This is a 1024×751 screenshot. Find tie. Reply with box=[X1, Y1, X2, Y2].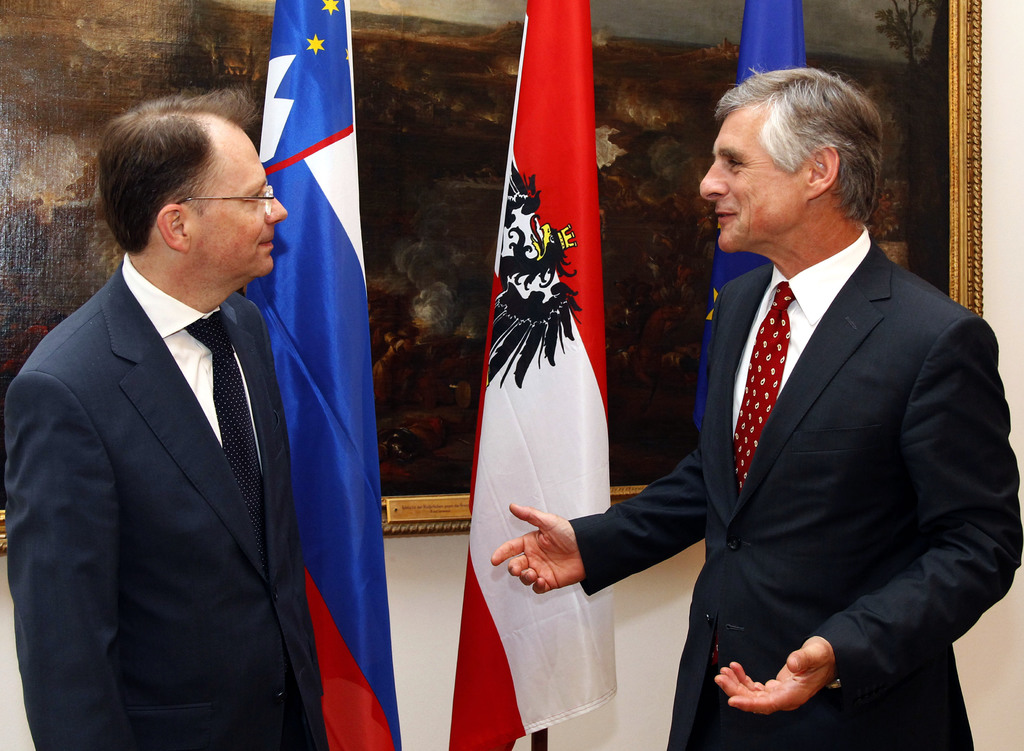
box=[732, 286, 796, 483].
